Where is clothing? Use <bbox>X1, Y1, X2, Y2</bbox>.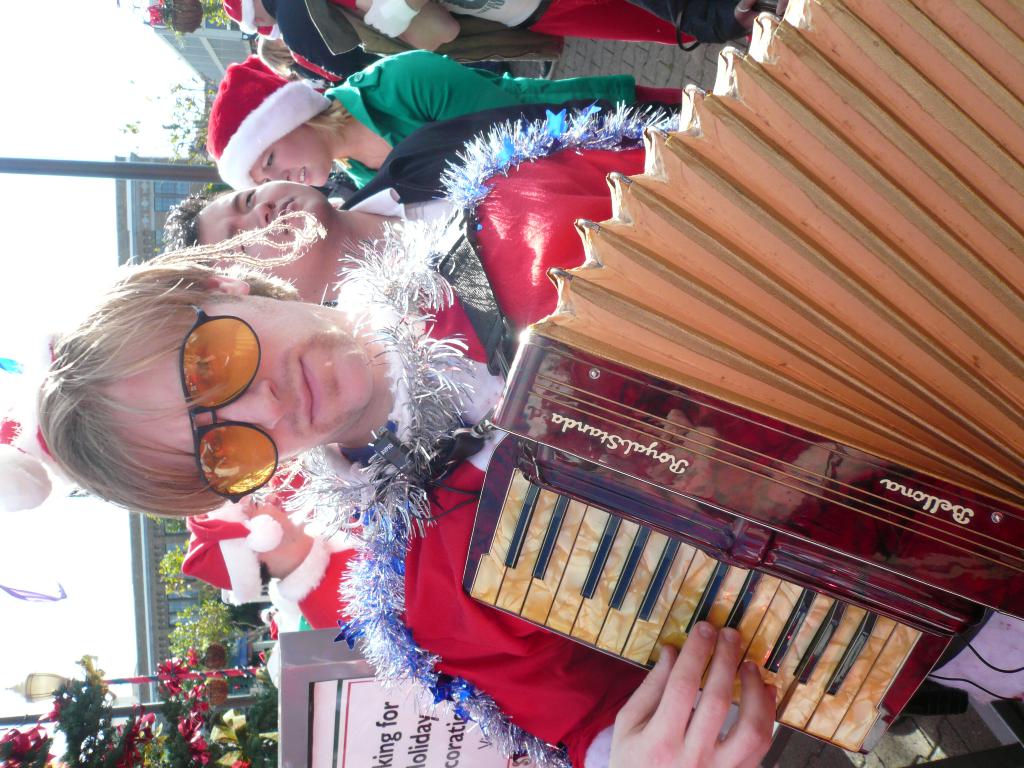
<bbox>343, 41, 637, 197</bbox>.
